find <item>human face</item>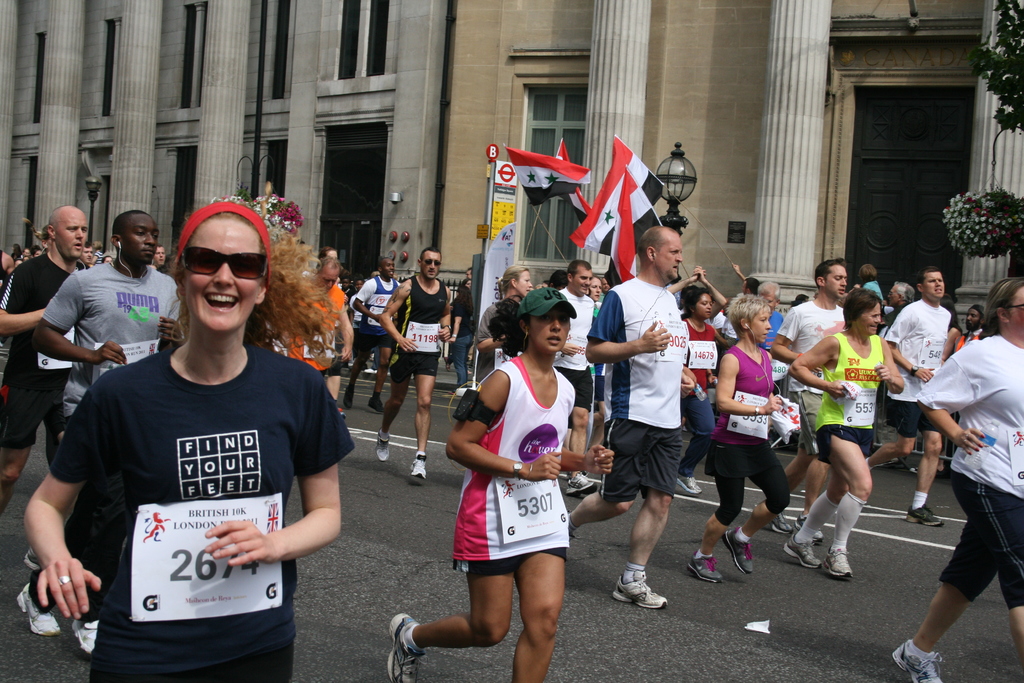
box(653, 228, 684, 284)
